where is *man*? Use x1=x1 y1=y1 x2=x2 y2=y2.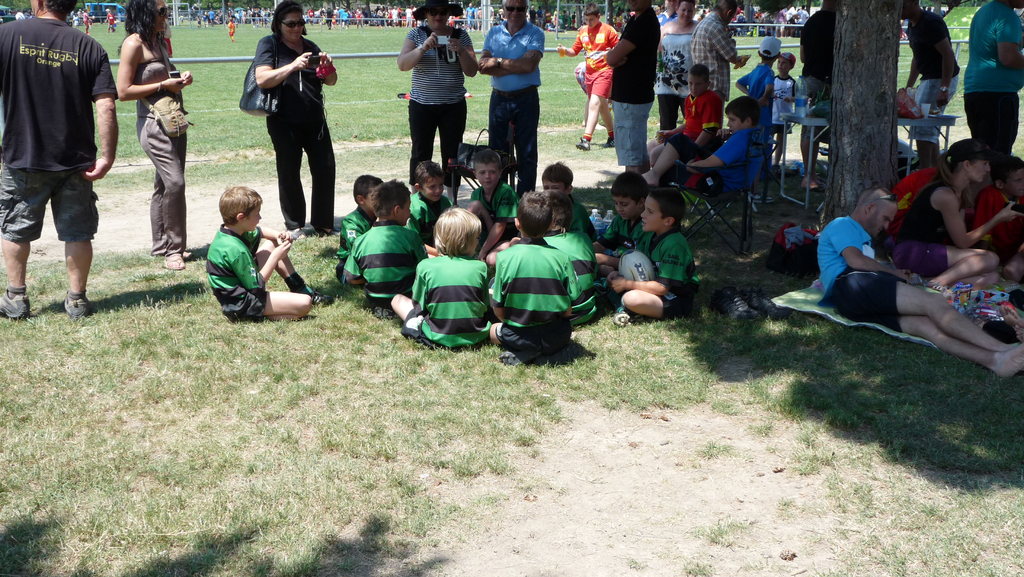
x1=8 y1=0 x2=118 y2=332.
